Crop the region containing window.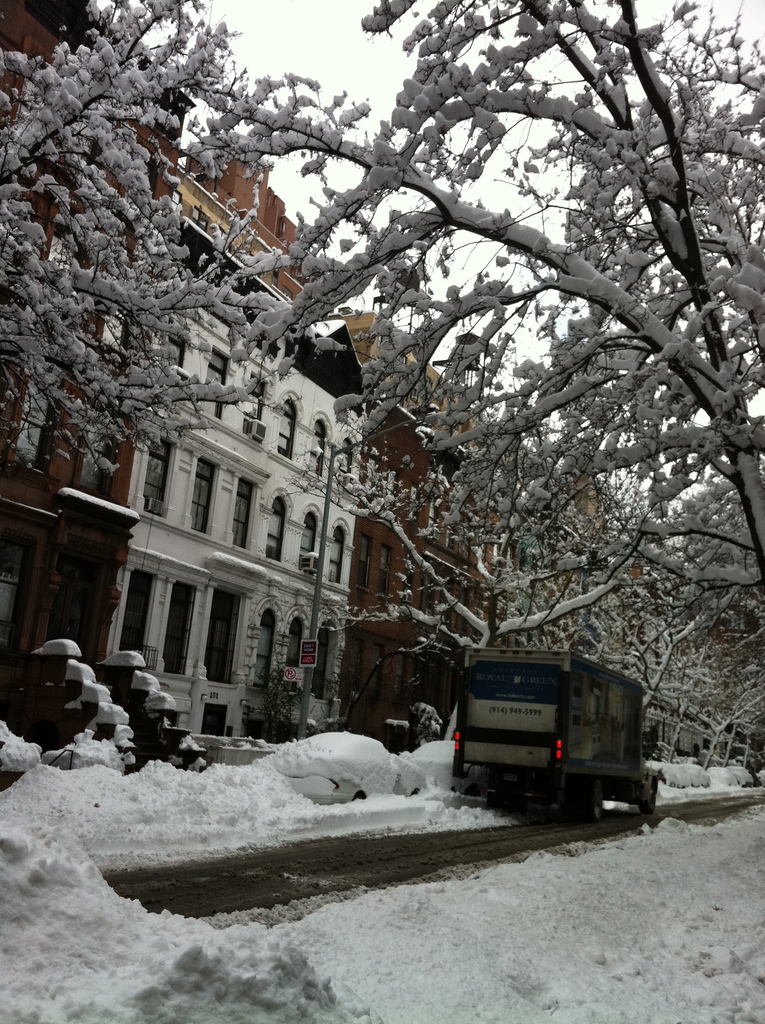
Crop region: x1=419 y1=572 x2=436 y2=612.
